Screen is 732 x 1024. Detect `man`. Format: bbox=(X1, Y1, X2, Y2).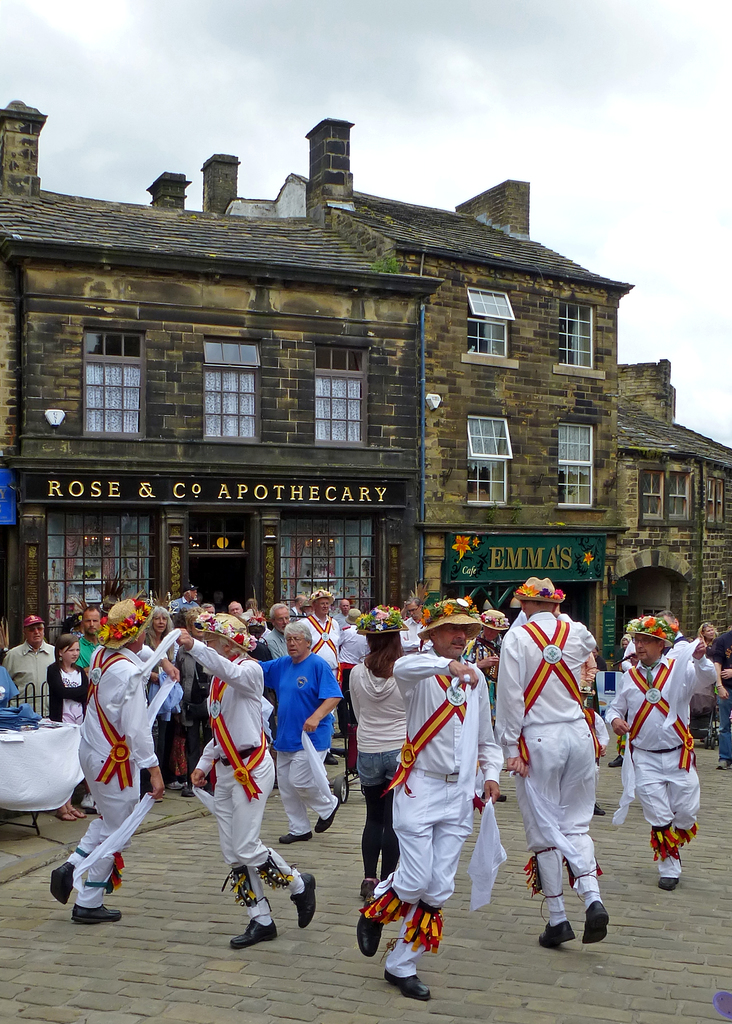
bbox=(399, 601, 429, 650).
